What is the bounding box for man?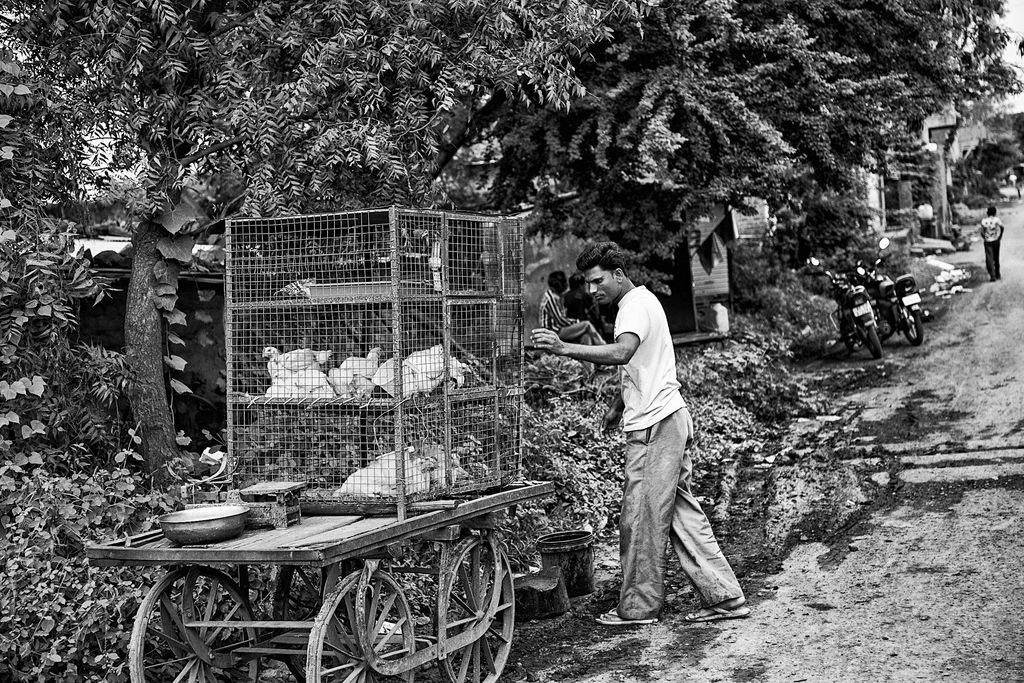
[540, 269, 616, 372].
